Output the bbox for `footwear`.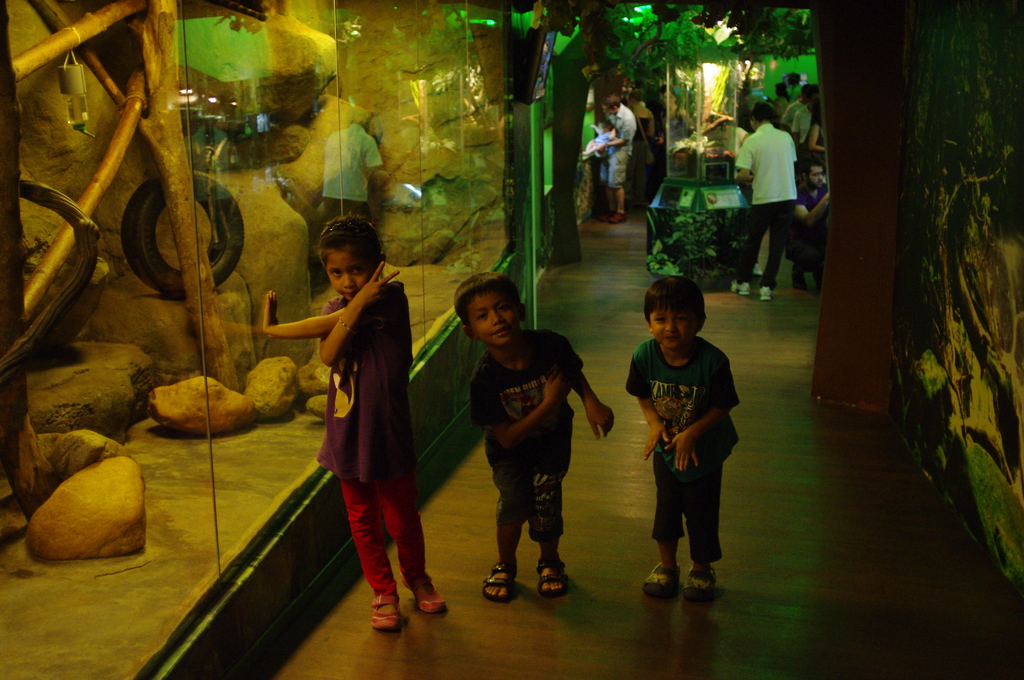
crop(535, 559, 570, 597).
